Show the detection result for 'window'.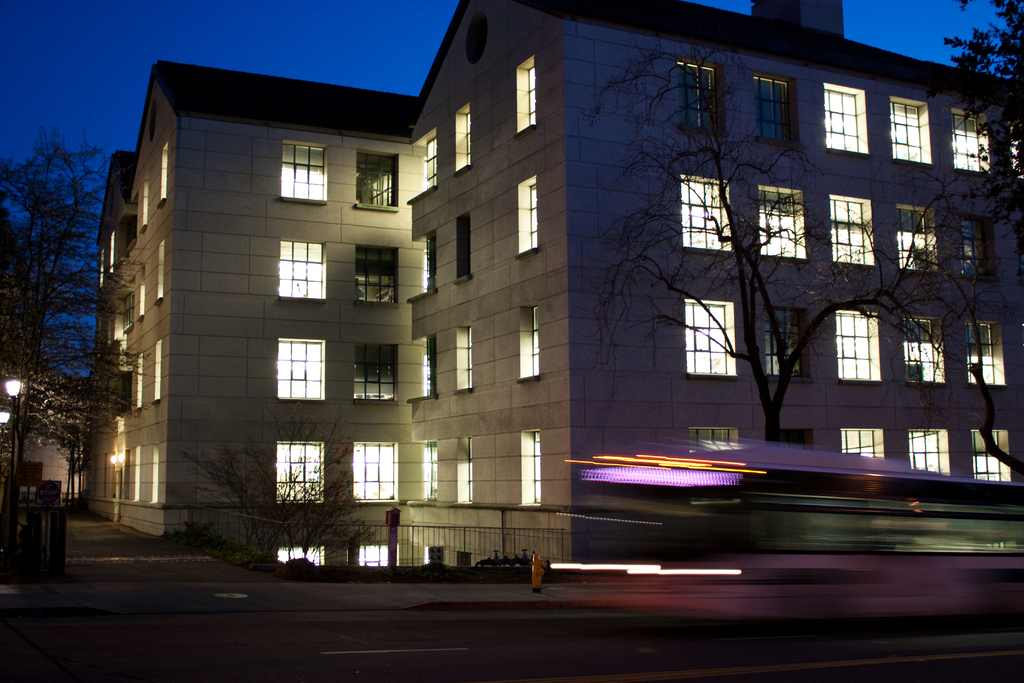
region(353, 248, 399, 306).
